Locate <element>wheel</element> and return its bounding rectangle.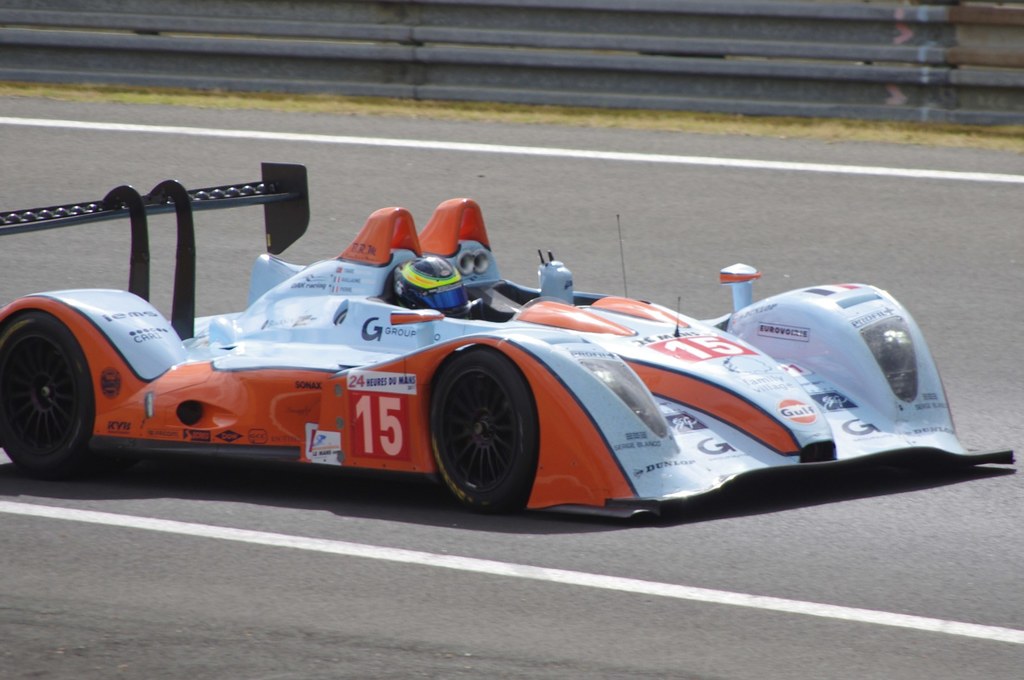
region(428, 360, 537, 506).
